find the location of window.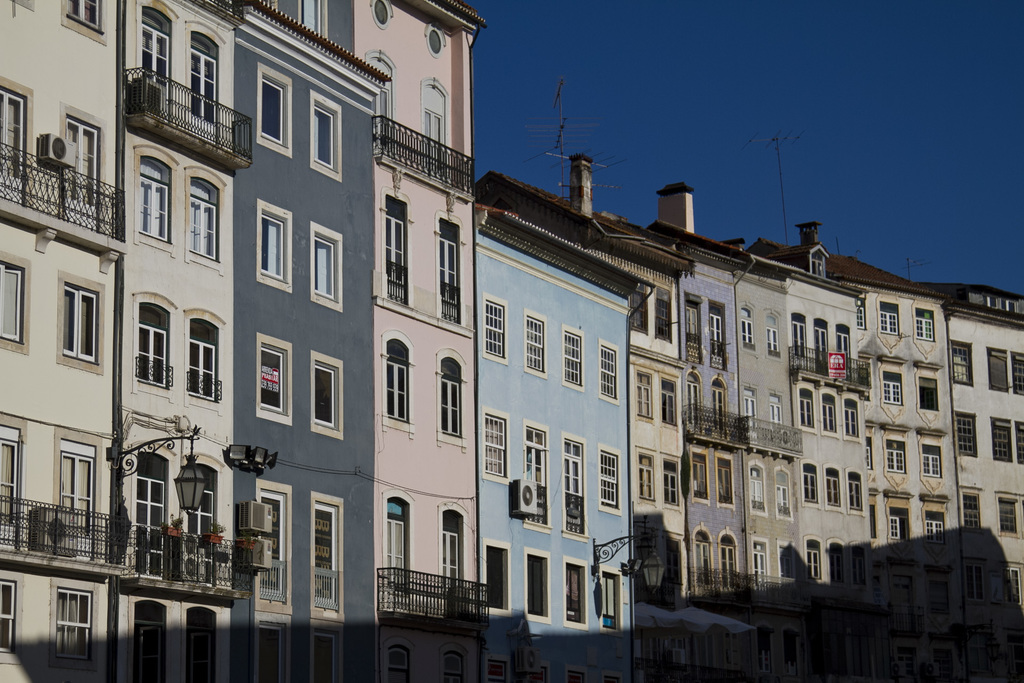
Location: <region>888, 518, 908, 545</region>.
